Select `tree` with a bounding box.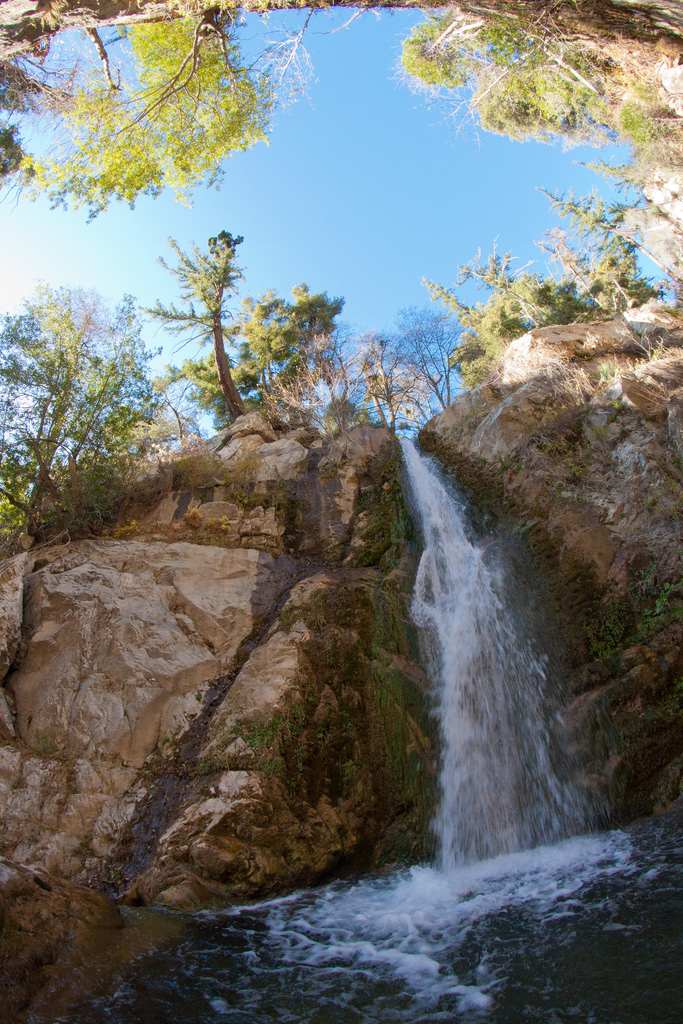
bbox(131, 228, 347, 431).
